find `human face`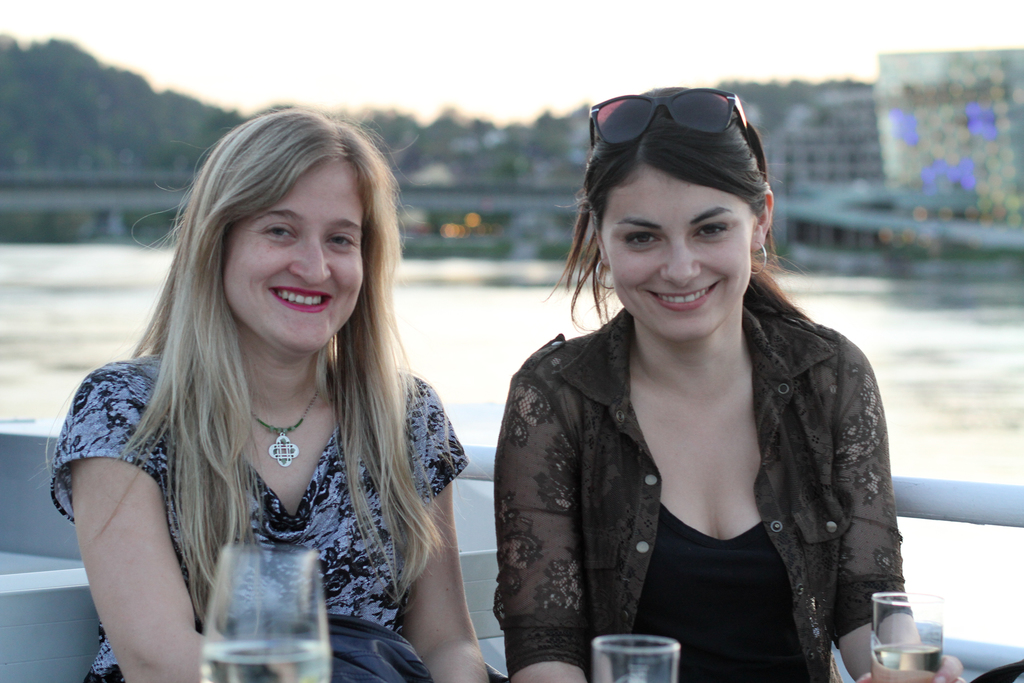
{"left": 599, "top": 159, "right": 753, "bottom": 332}
